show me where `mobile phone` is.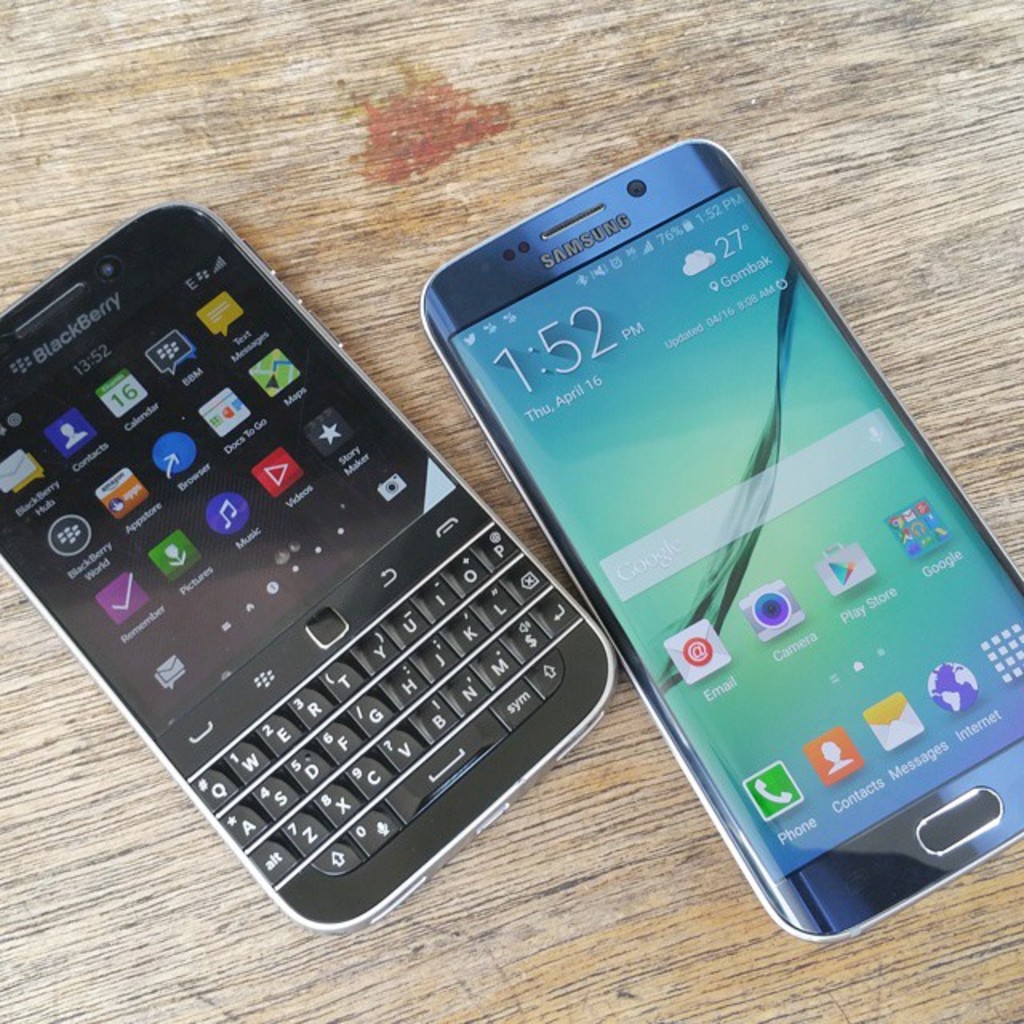
`mobile phone` is at bbox=[418, 138, 1022, 941].
